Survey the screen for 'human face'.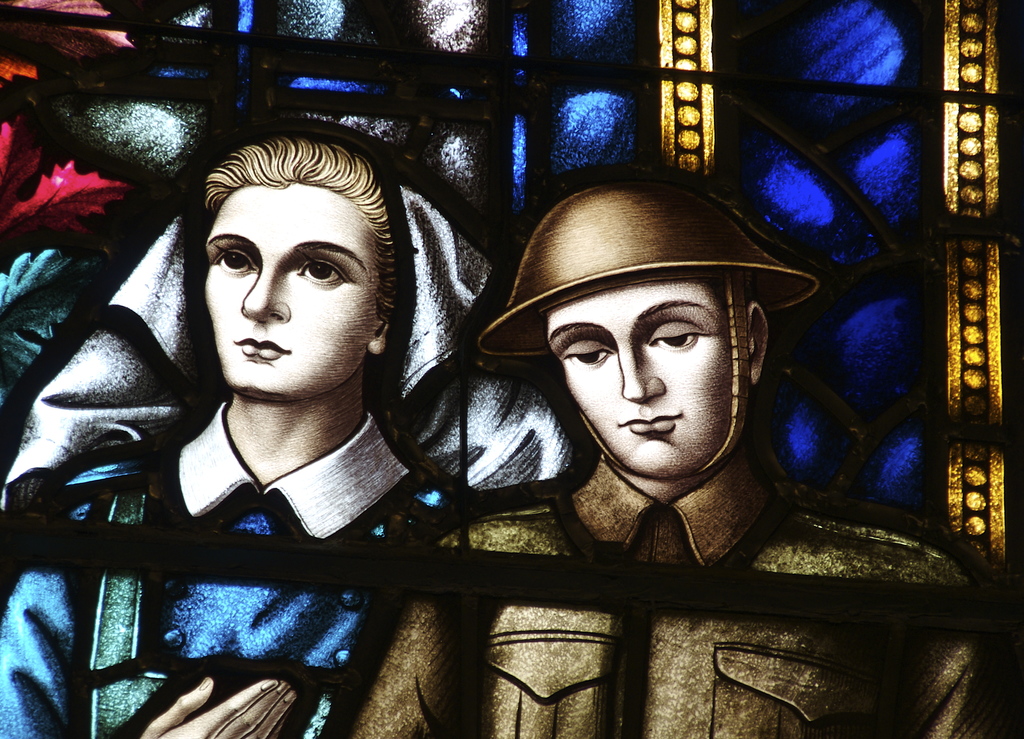
Survey found: <box>205,187,371,405</box>.
